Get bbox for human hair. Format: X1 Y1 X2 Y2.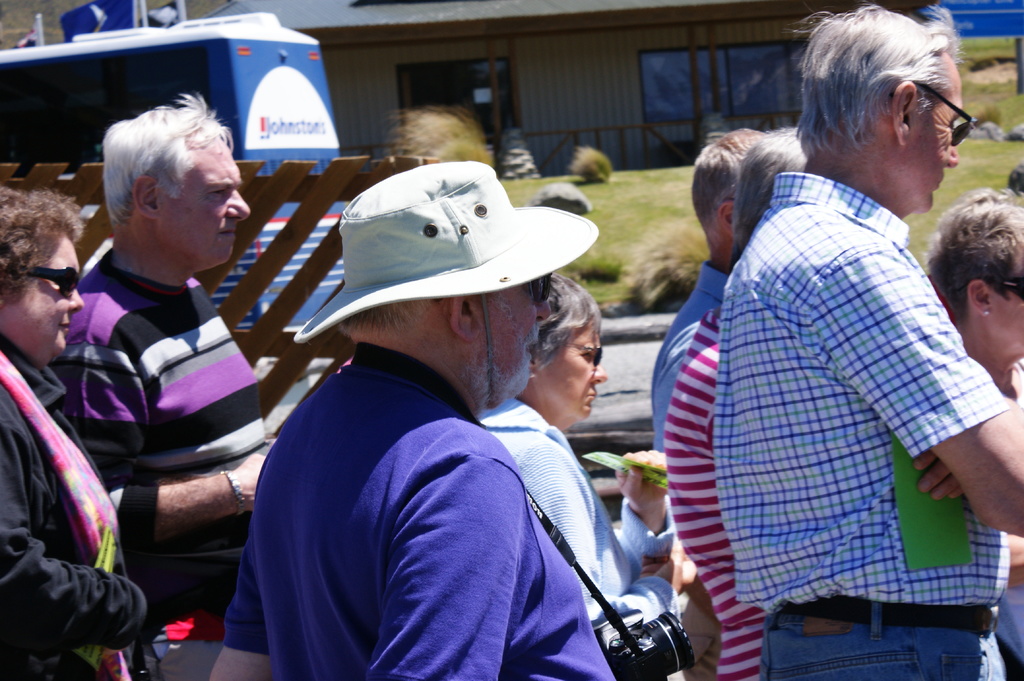
102 90 234 226.
